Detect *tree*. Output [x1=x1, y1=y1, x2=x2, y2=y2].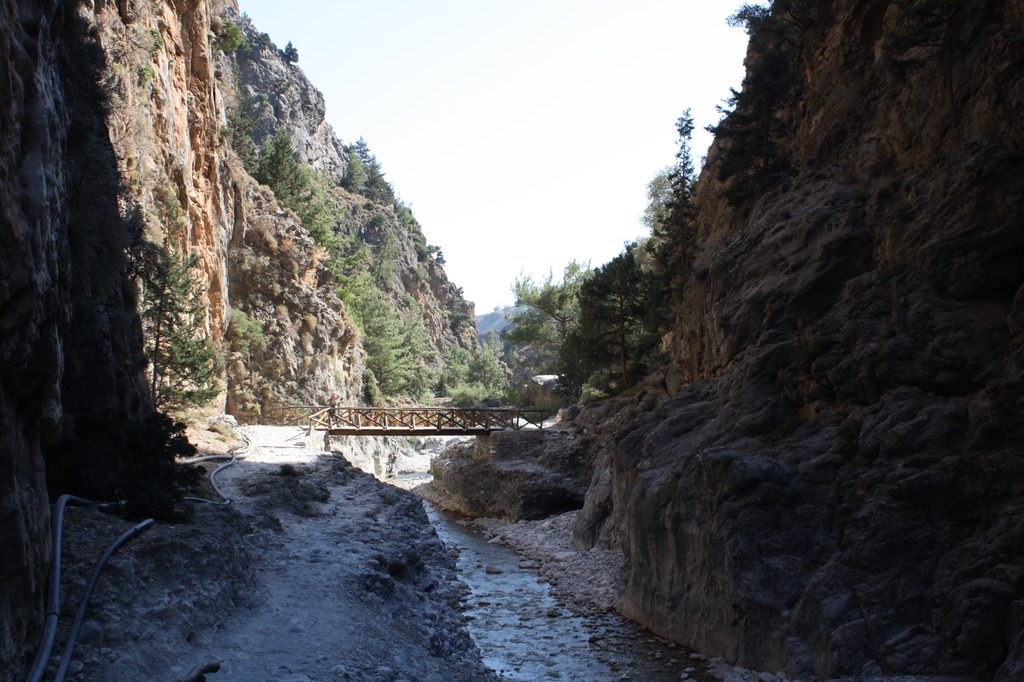
[x1=579, y1=250, x2=663, y2=389].
